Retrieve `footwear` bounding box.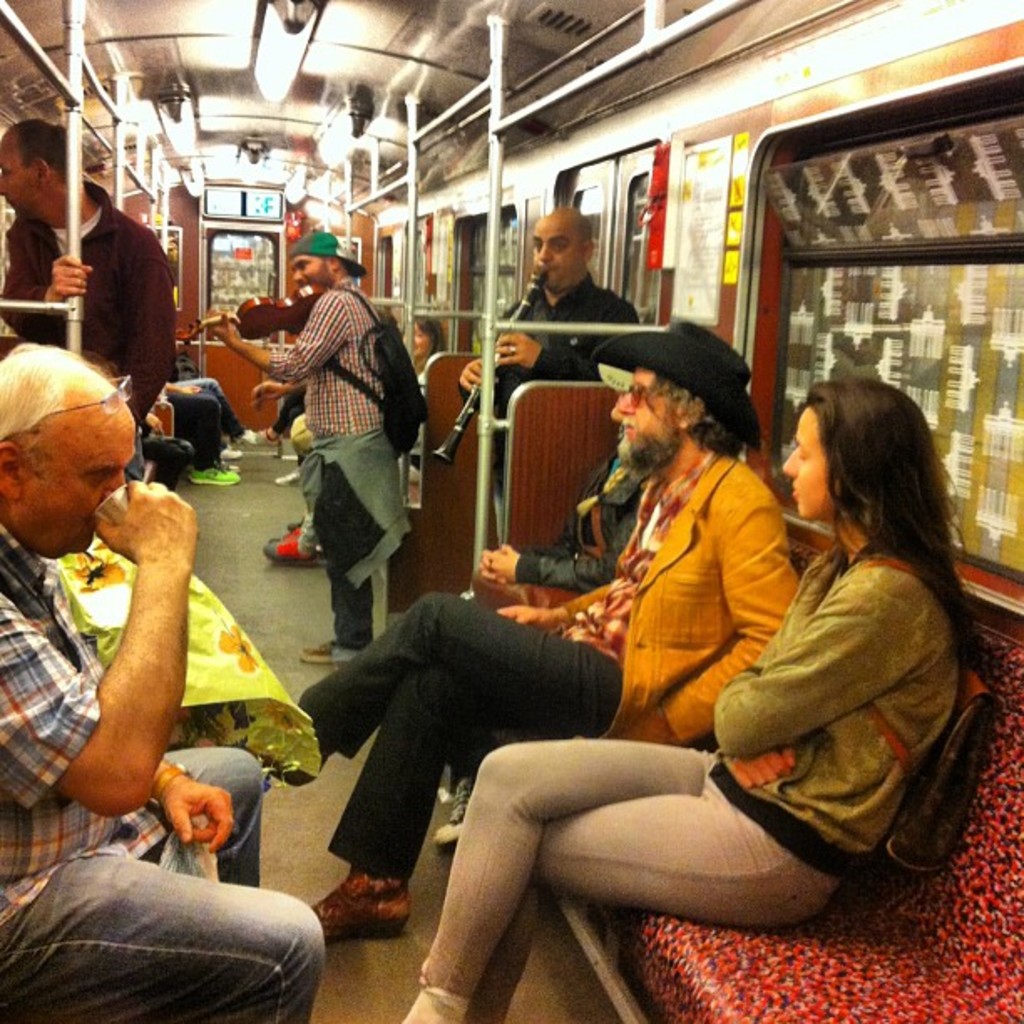
Bounding box: rect(311, 867, 418, 942).
